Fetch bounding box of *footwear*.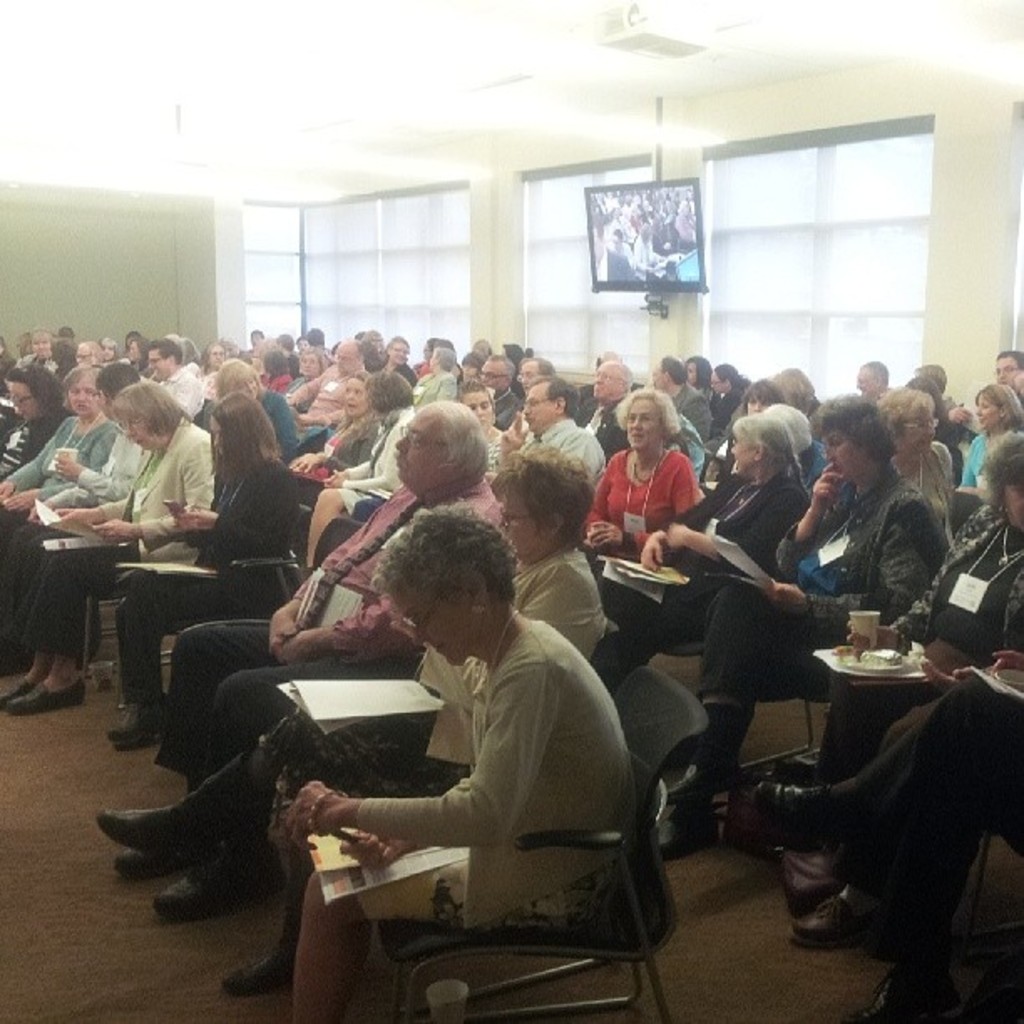
Bbox: detection(144, 860, 248, 917).
